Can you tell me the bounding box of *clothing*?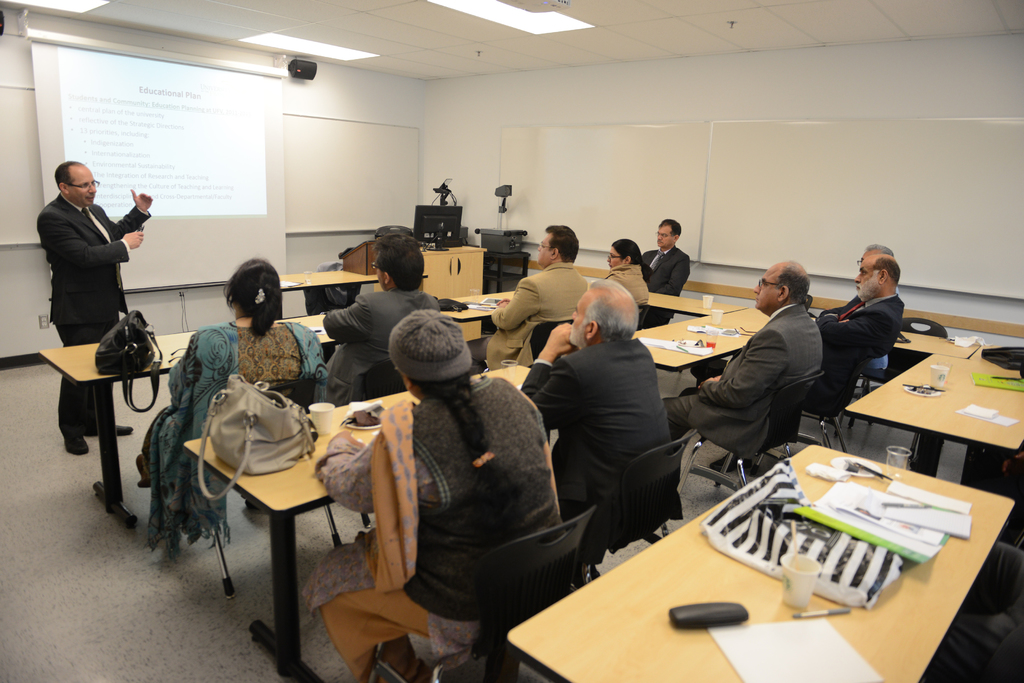
x1=848 y1=284 x2=899 y2=373.
